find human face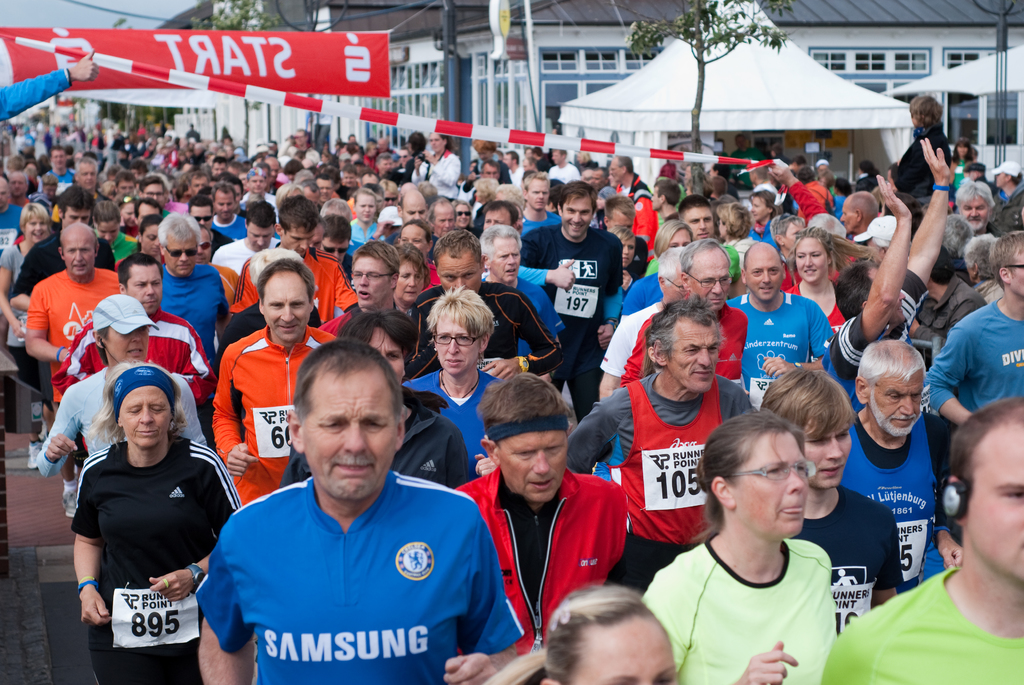
[left=262, top=287, right=309, bottom=341]
